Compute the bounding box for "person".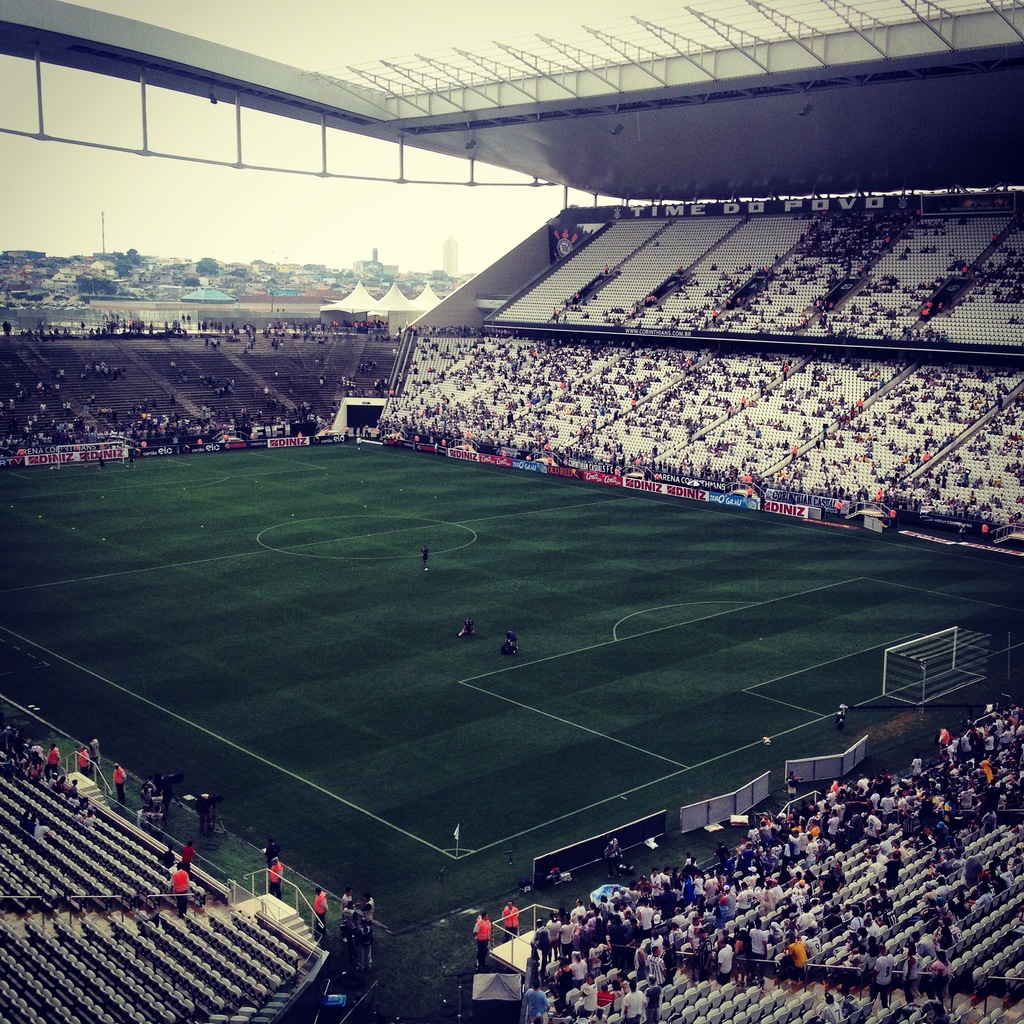
pyautogui.locateOnScreen(83, 812, 97, 829).
